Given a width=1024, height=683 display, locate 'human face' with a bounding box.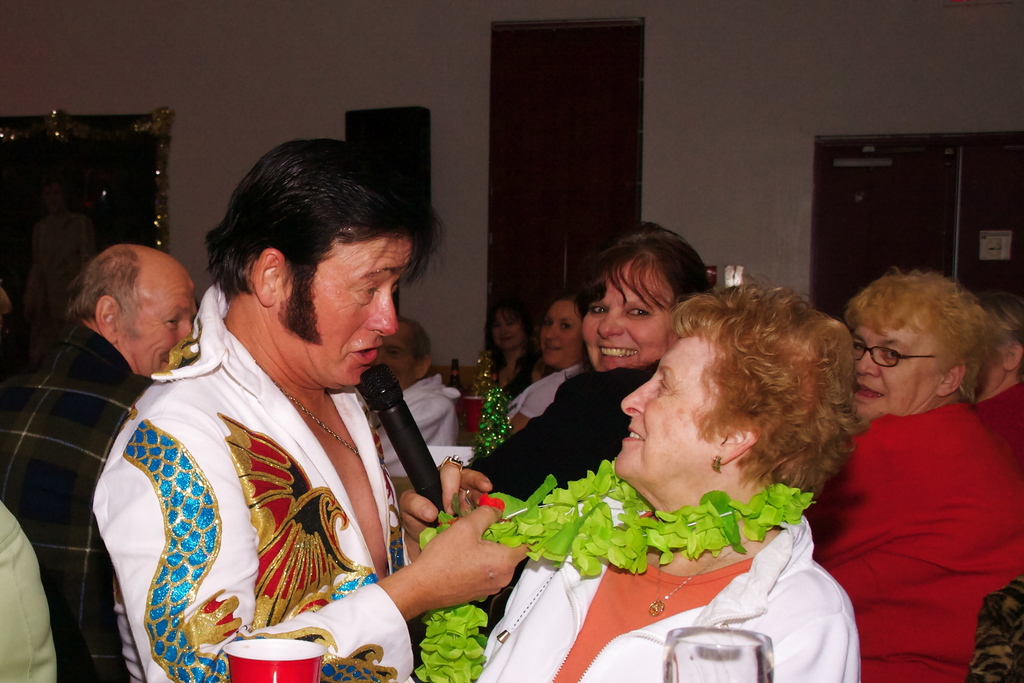
Located: 116 284 200 374.
